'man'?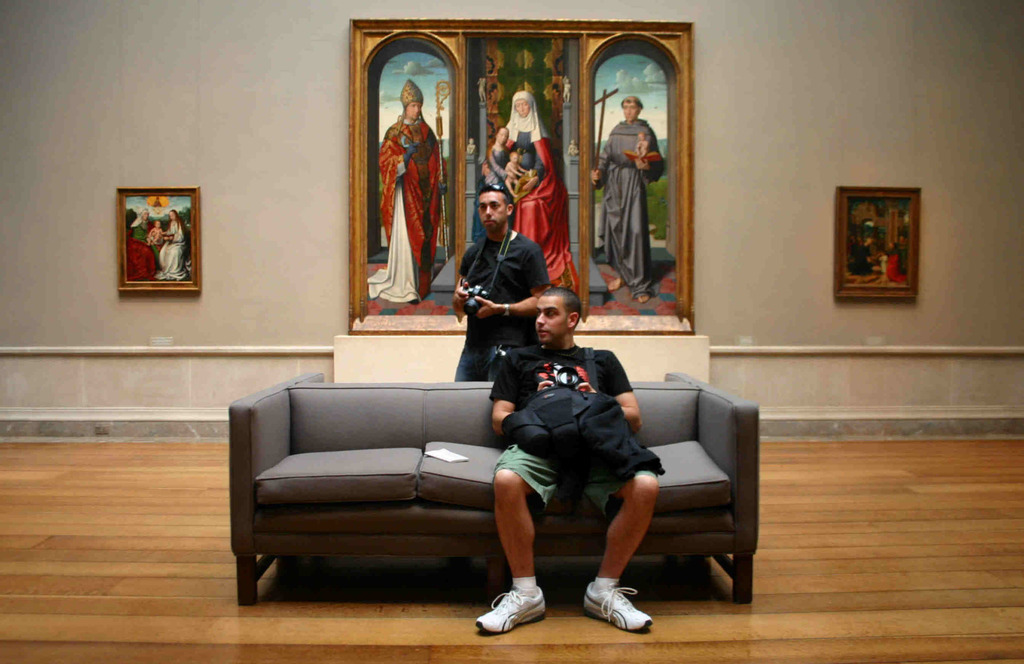
438/189/552/385
